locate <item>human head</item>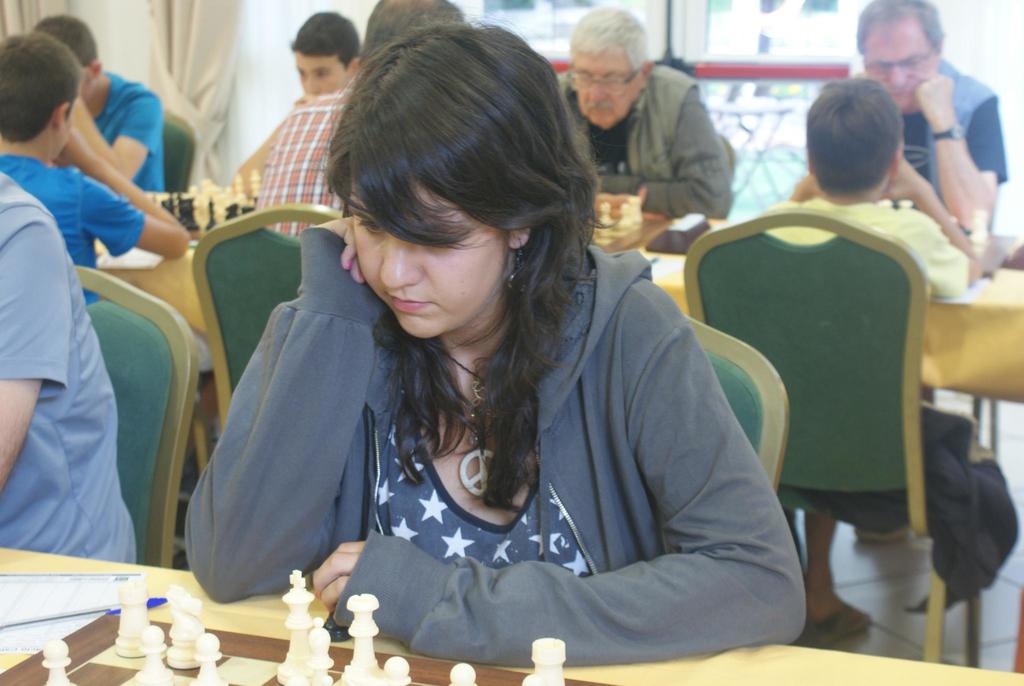
l=31, t=14, r=102, b=101
